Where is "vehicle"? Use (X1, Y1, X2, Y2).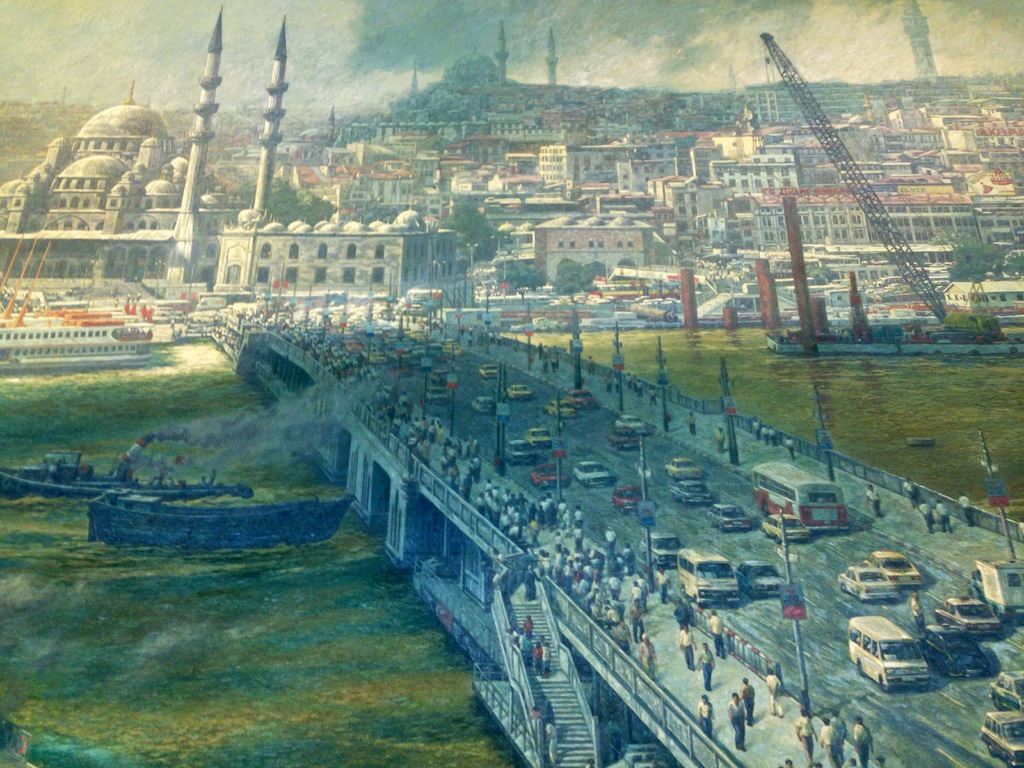
(545, 400, 584, 419).
